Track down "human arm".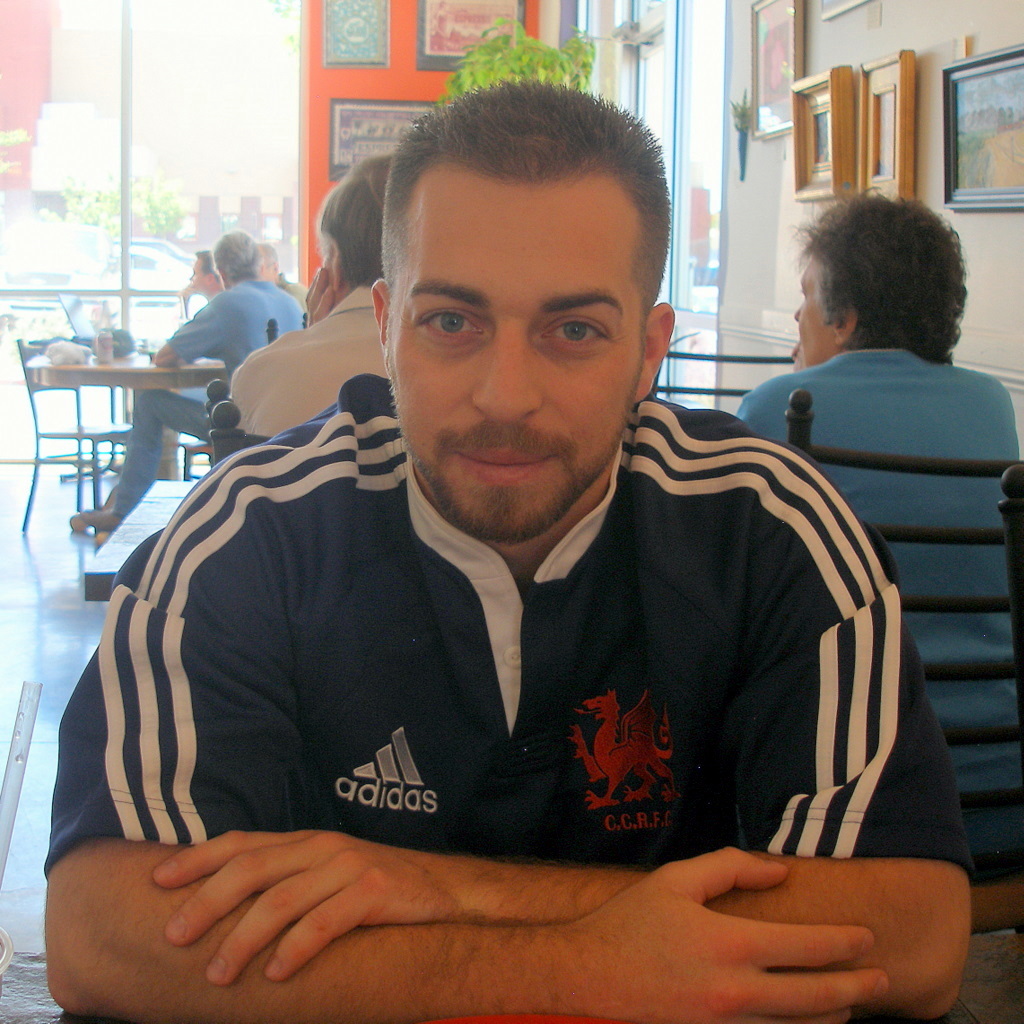
Tracked to box(151, 297, 235, 362).
